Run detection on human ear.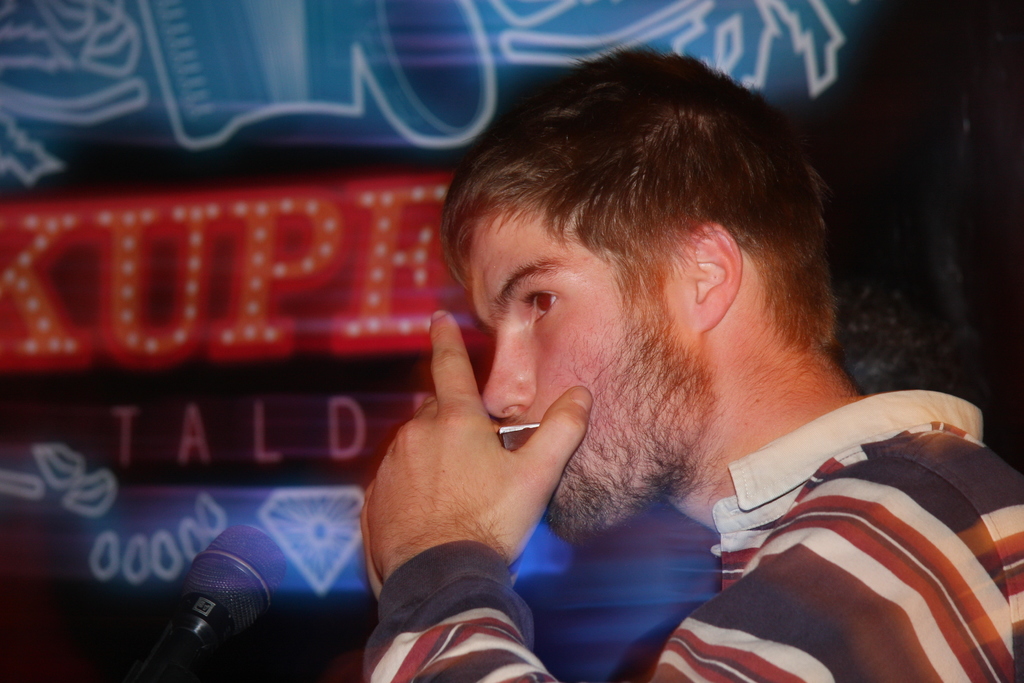
Result: BBox(689, 222, 744, 337).
